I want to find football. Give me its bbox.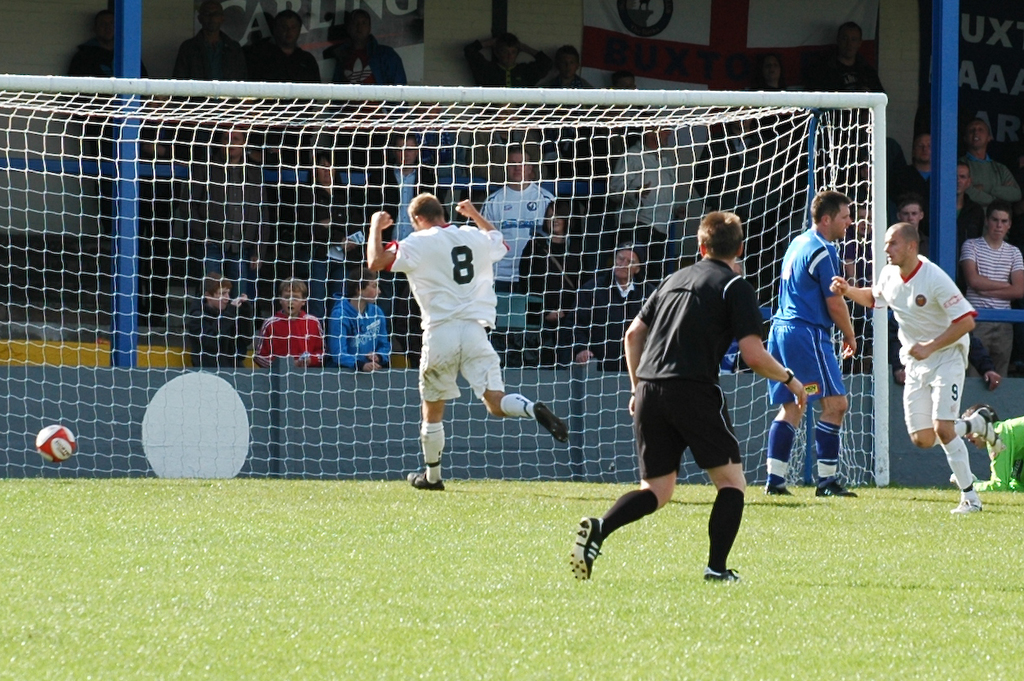
35:423:82:466.
